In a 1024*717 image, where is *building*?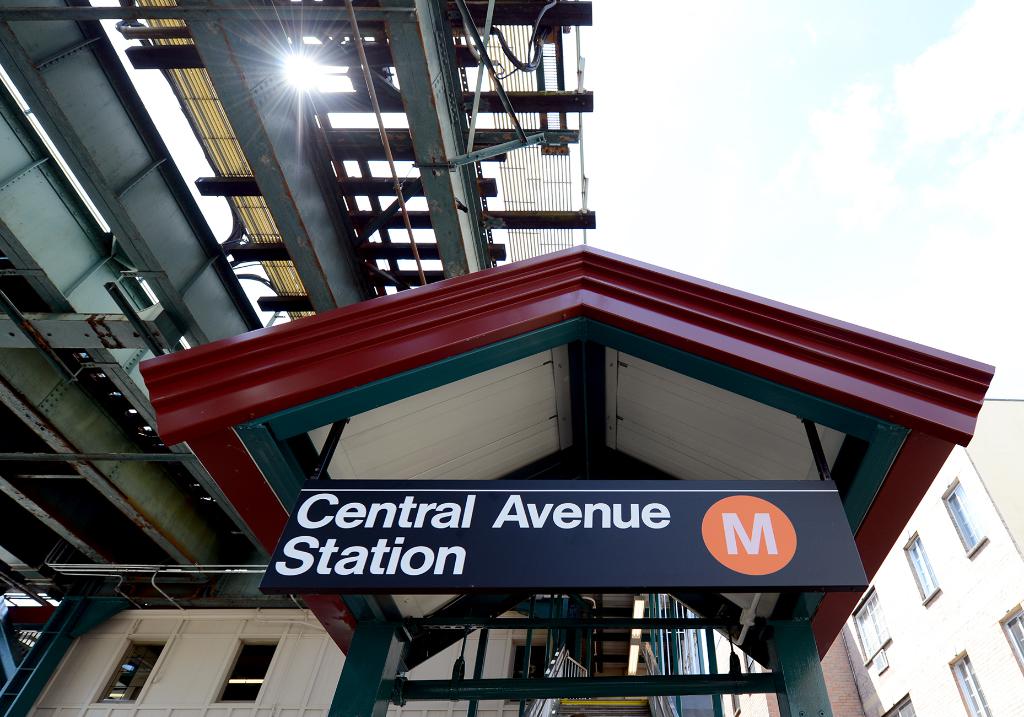
box(836, 398, 1023, 716).
